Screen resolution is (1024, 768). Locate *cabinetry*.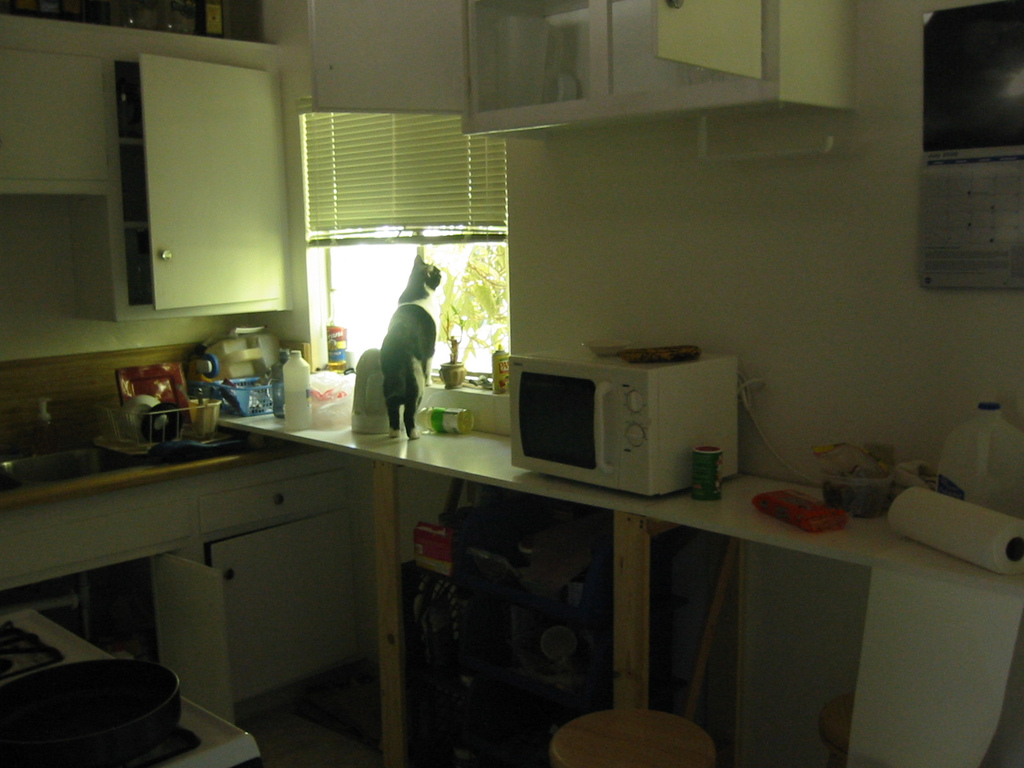
detection(227, 431, 1023, 767).
